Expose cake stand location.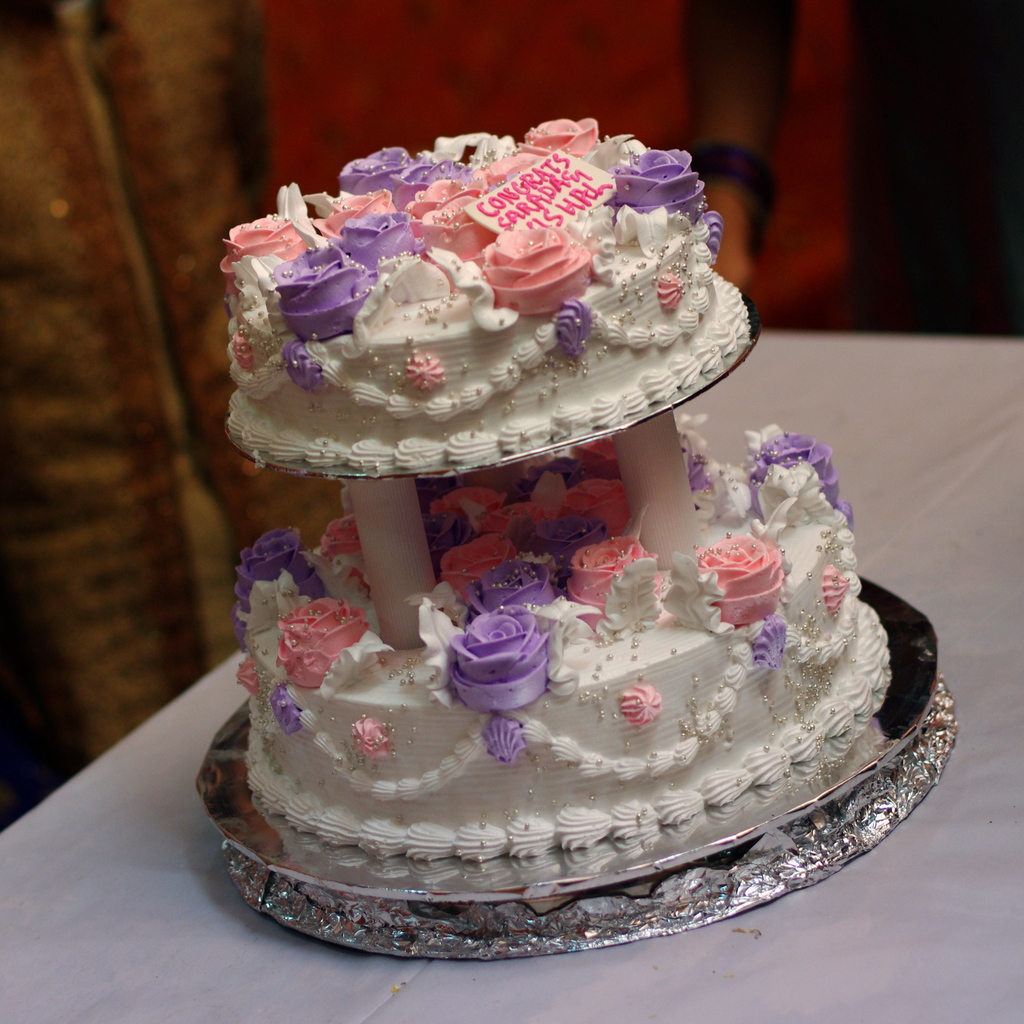
Exposed at bbox=(196, 290, 936, 902).
